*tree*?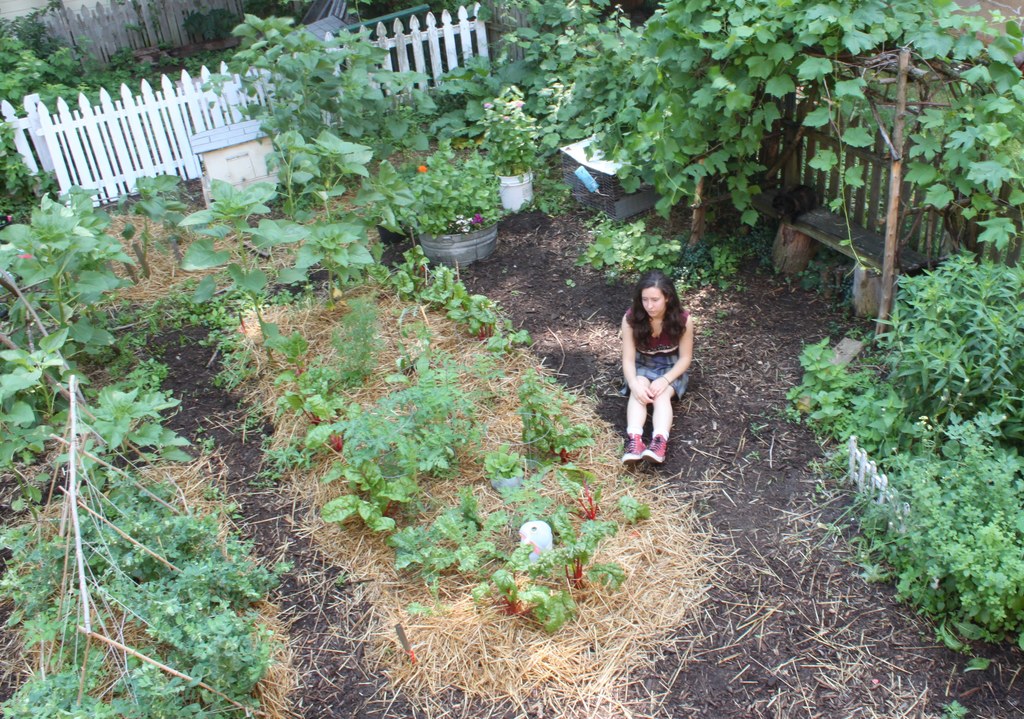
select_region(0, 27, 76, 123)
